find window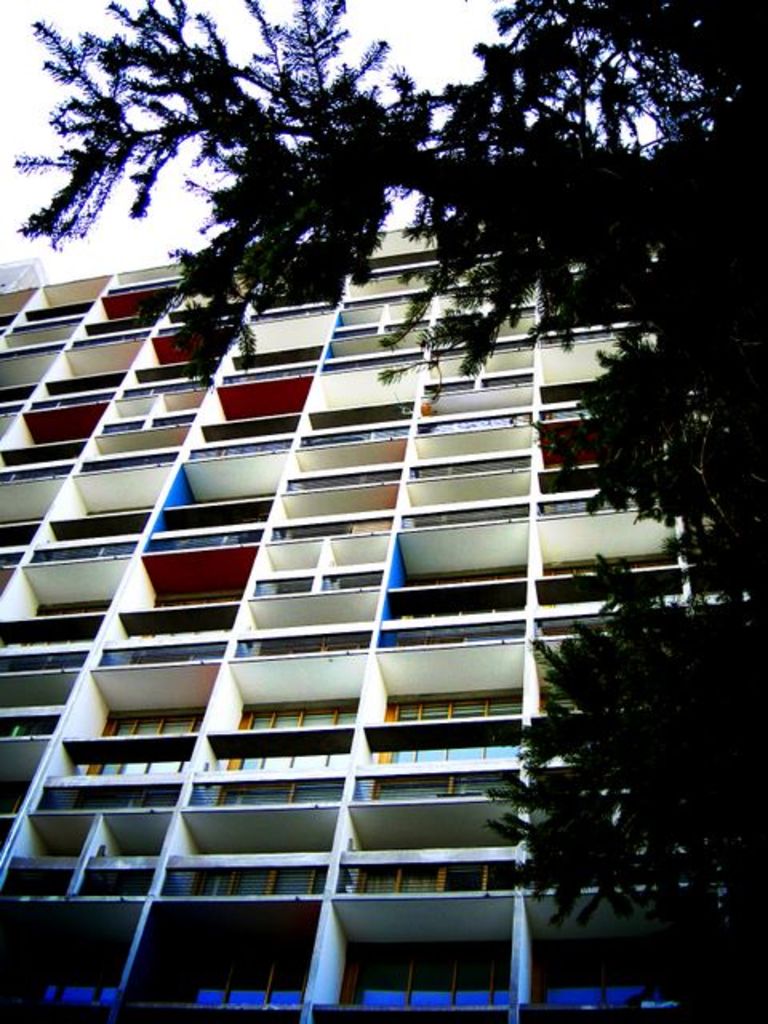
331, 296, 434, 334
